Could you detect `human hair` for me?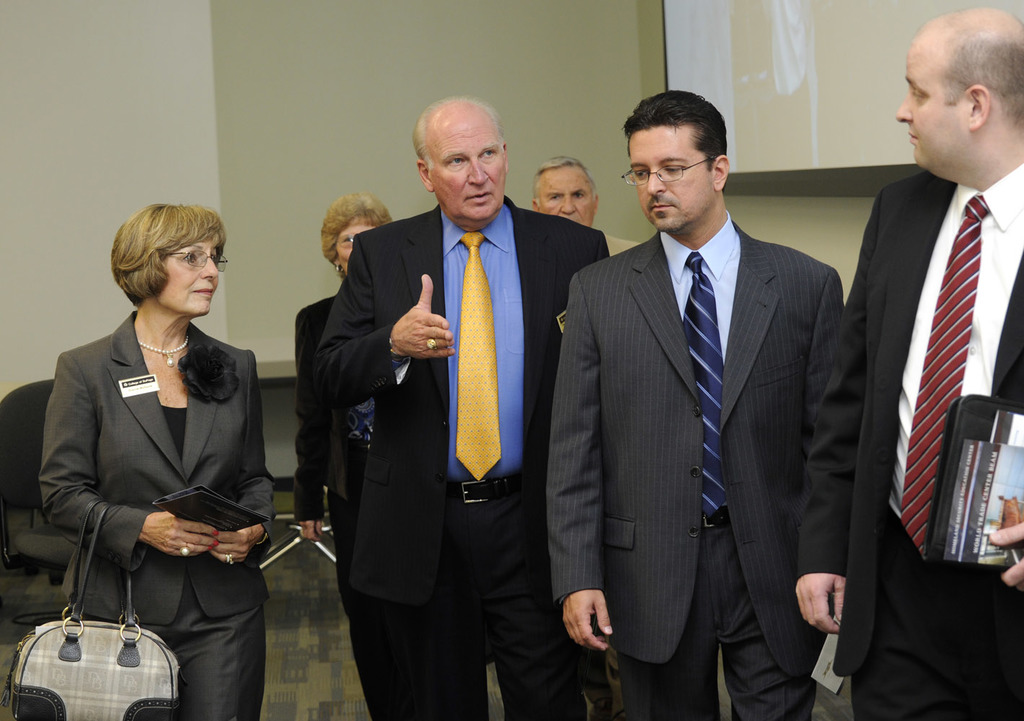
Detection result: [left=409, top=92, right=508, bottom=174].
